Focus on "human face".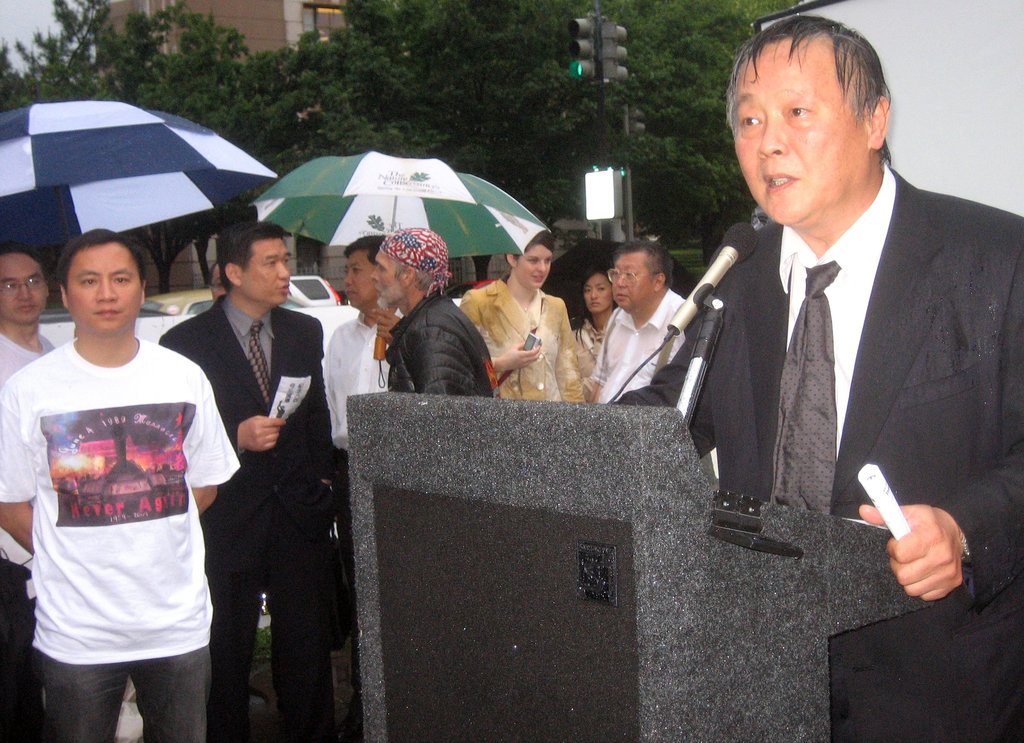
Focused at (x1=372, y1=244, x2=404, y2=313).
